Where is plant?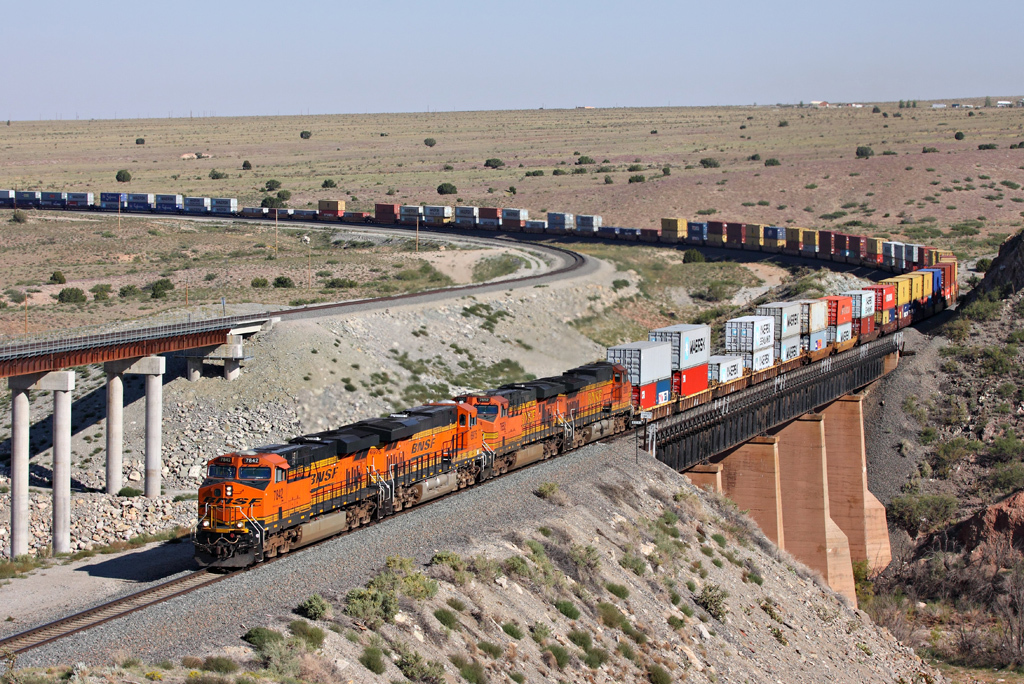
bbox(480, 637, 501, 660).
